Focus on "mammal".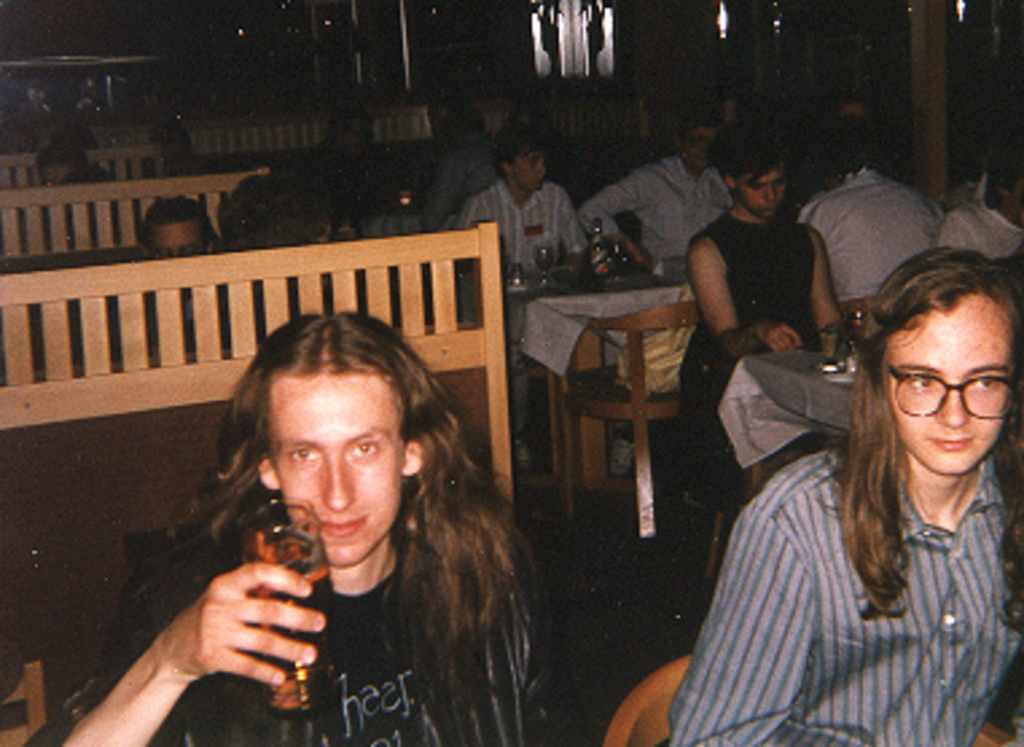
Focused at bbox(223, 175, 331, 253).
